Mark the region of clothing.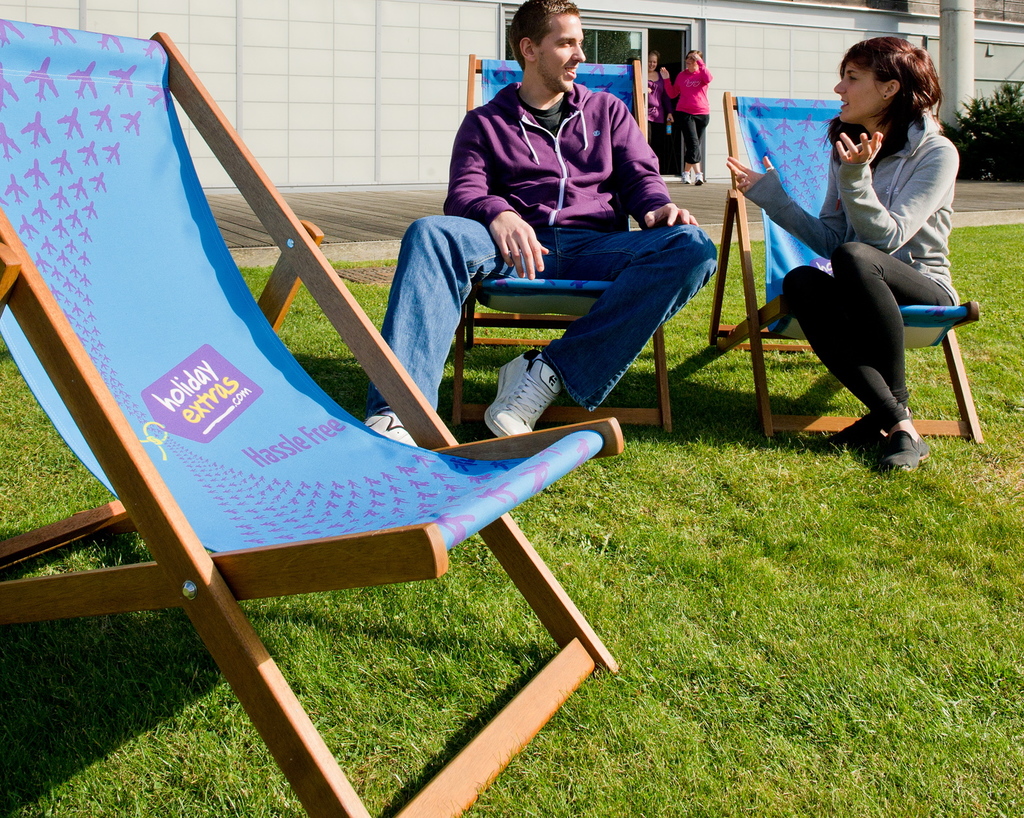
Region: <box>649,69,669,145</box>.
